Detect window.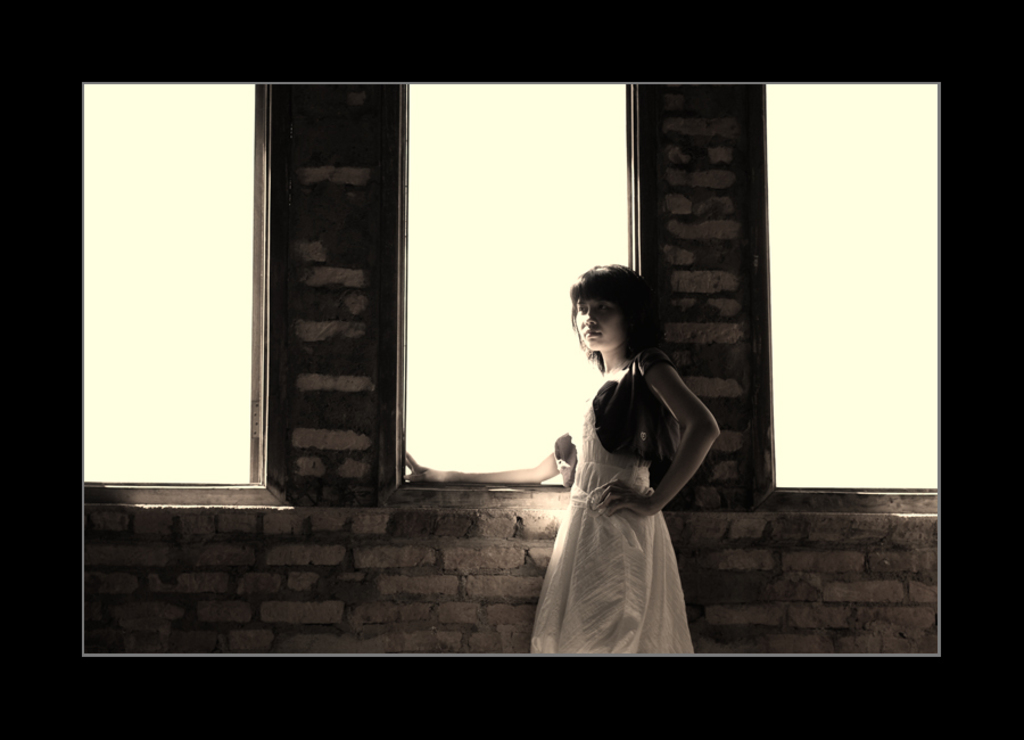
Detected at Rect(387, 77, 642, 507).
